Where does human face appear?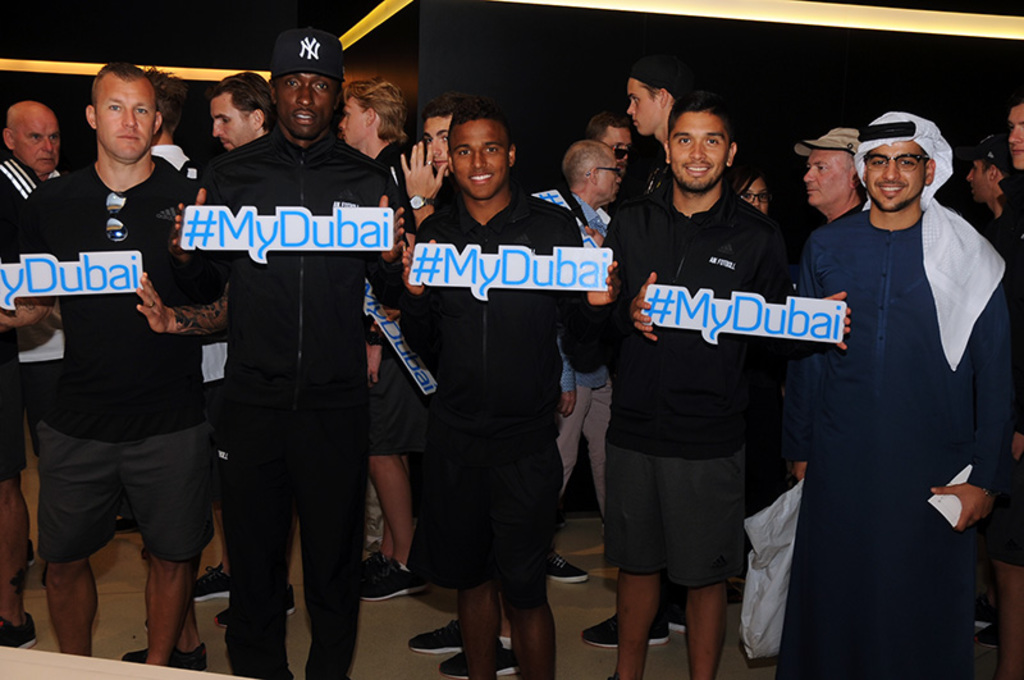
Appears at select_region(207, 93, 256, 152).
